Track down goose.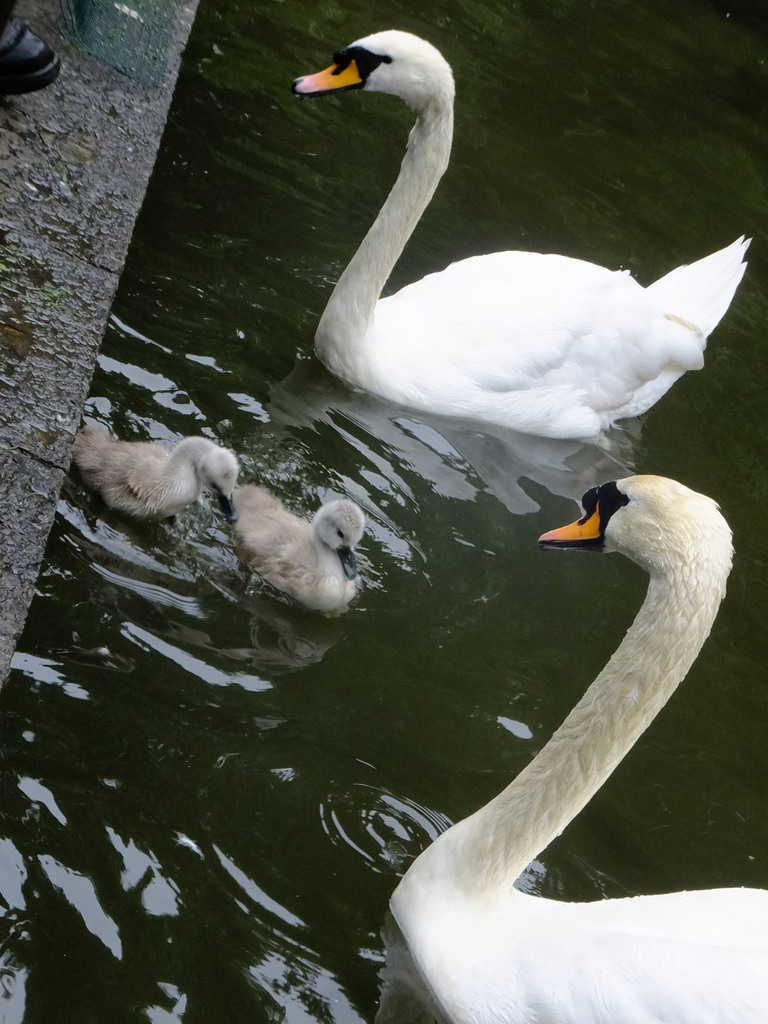
Tracked to <bbox>392, 472, 767, 1021</bbox>.
